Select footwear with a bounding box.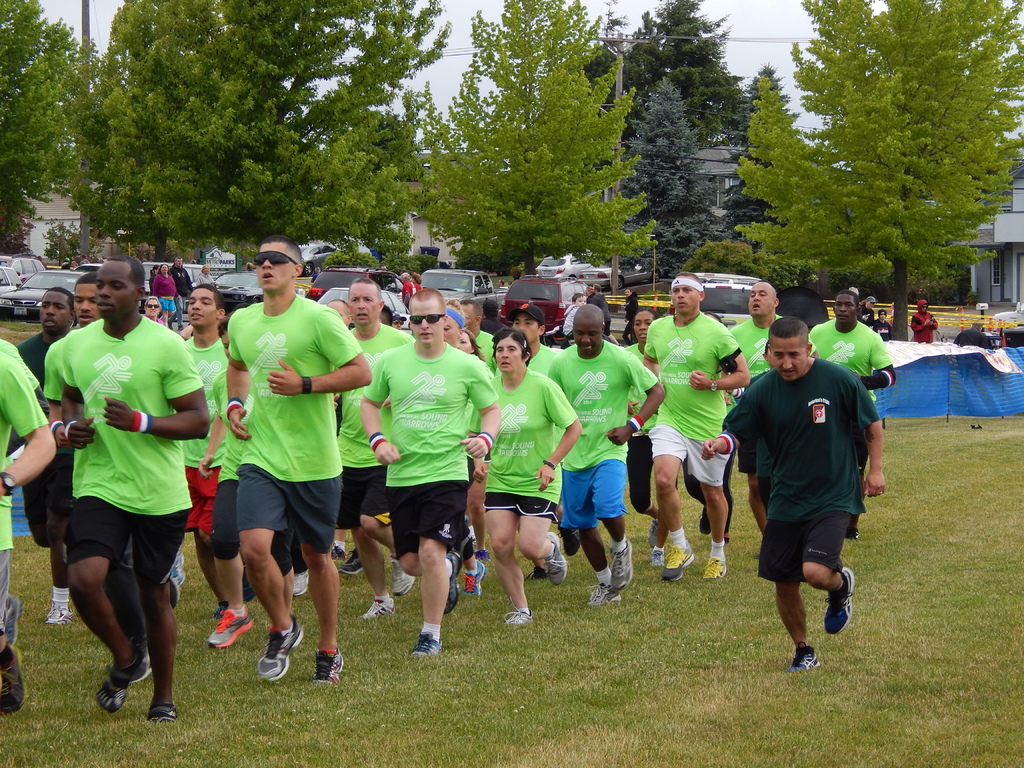
214,604,223,618.
